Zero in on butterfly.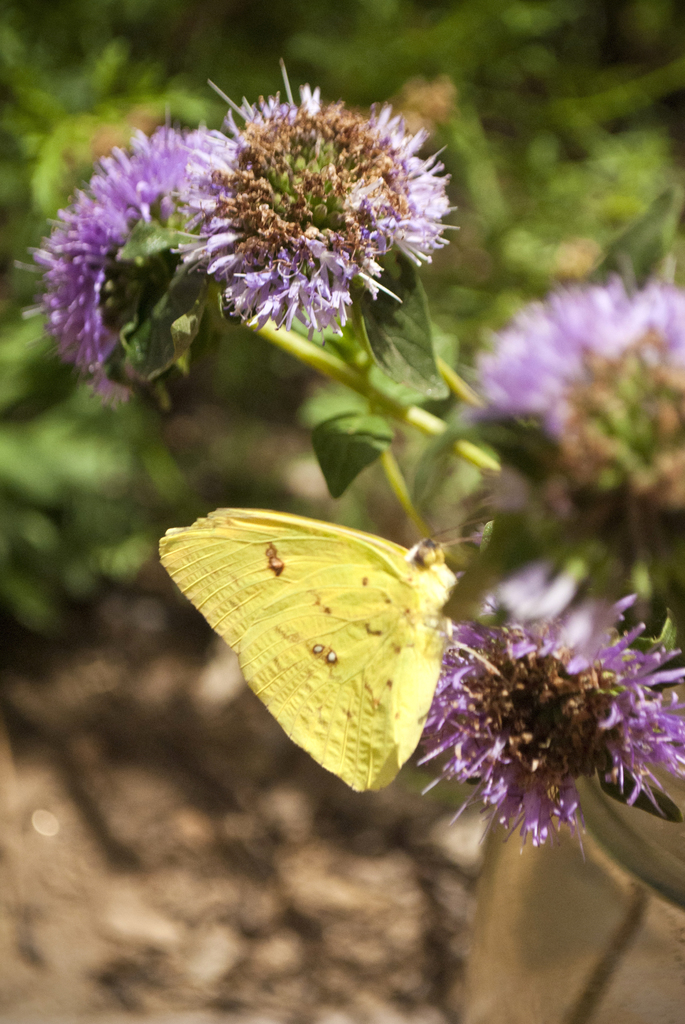
Zeroed in: bbox=(156, 484, 457, 794).
